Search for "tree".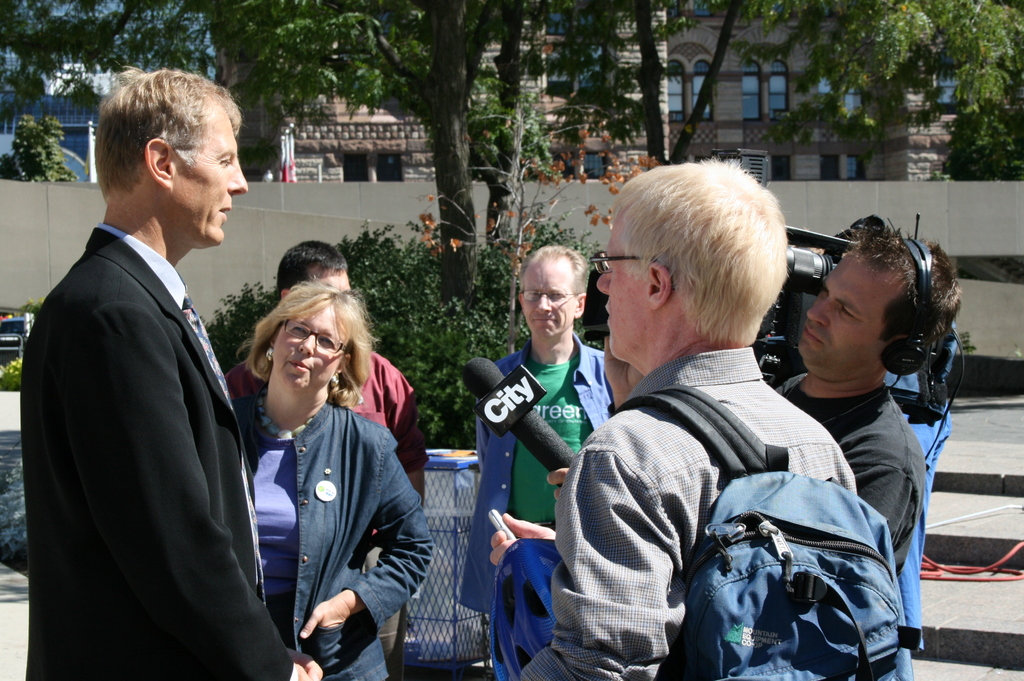
Found at (0, 116, 81, 188).
